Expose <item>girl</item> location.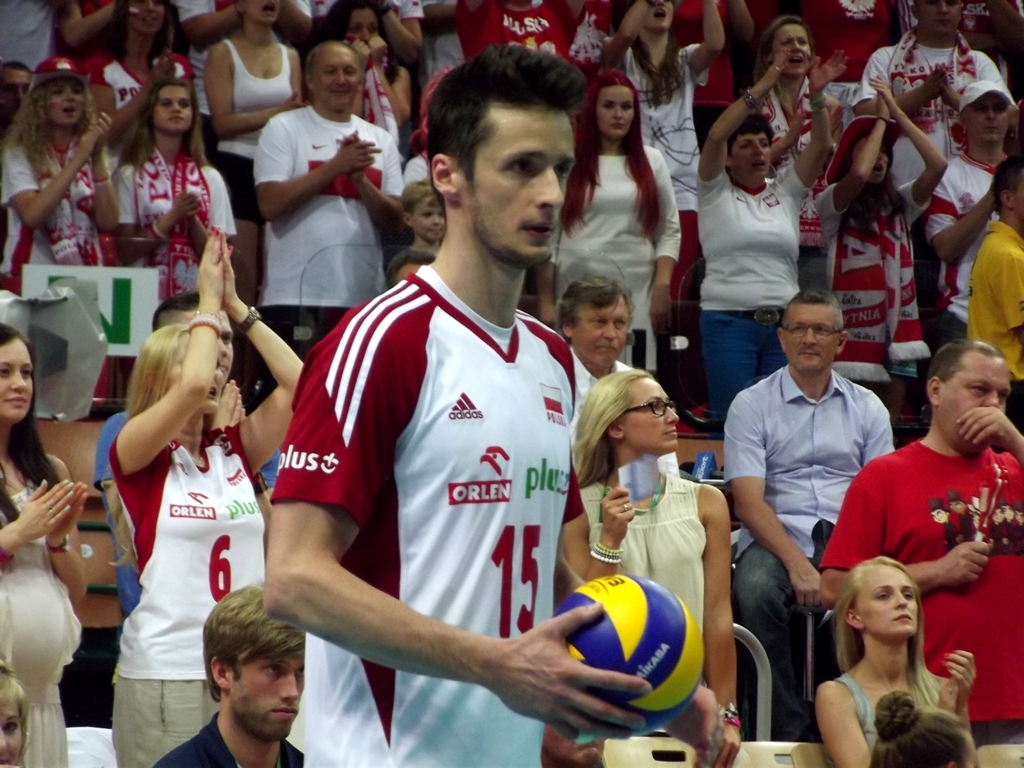
Exposed at <bbox>536, 63, 681, 366</bbox>.
